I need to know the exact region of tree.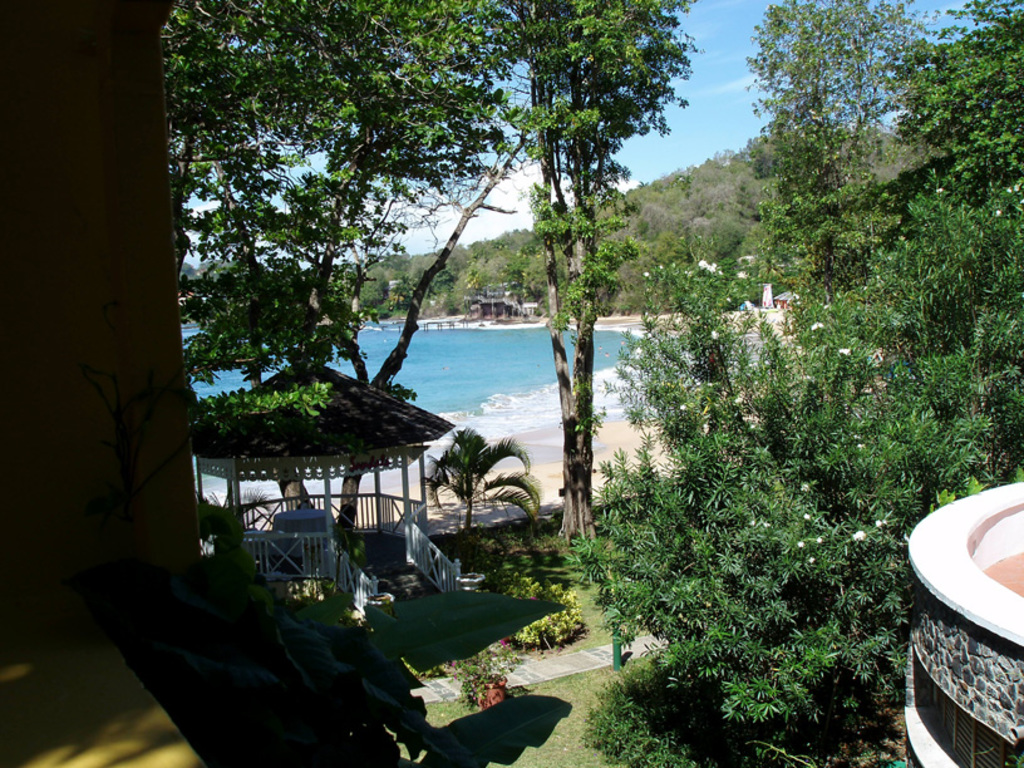
Region: 0/0/532/625.
